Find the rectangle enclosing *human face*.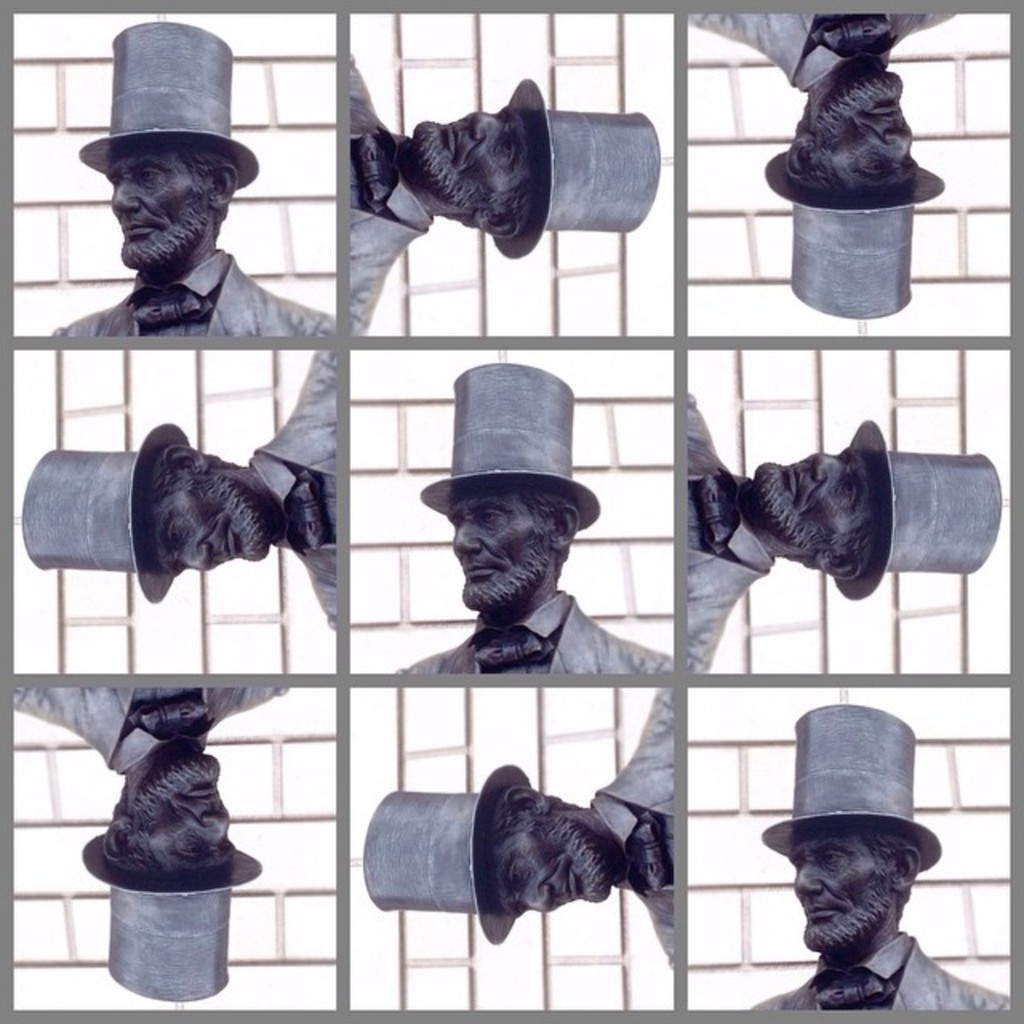
detection(101, 754, 237, 886).
